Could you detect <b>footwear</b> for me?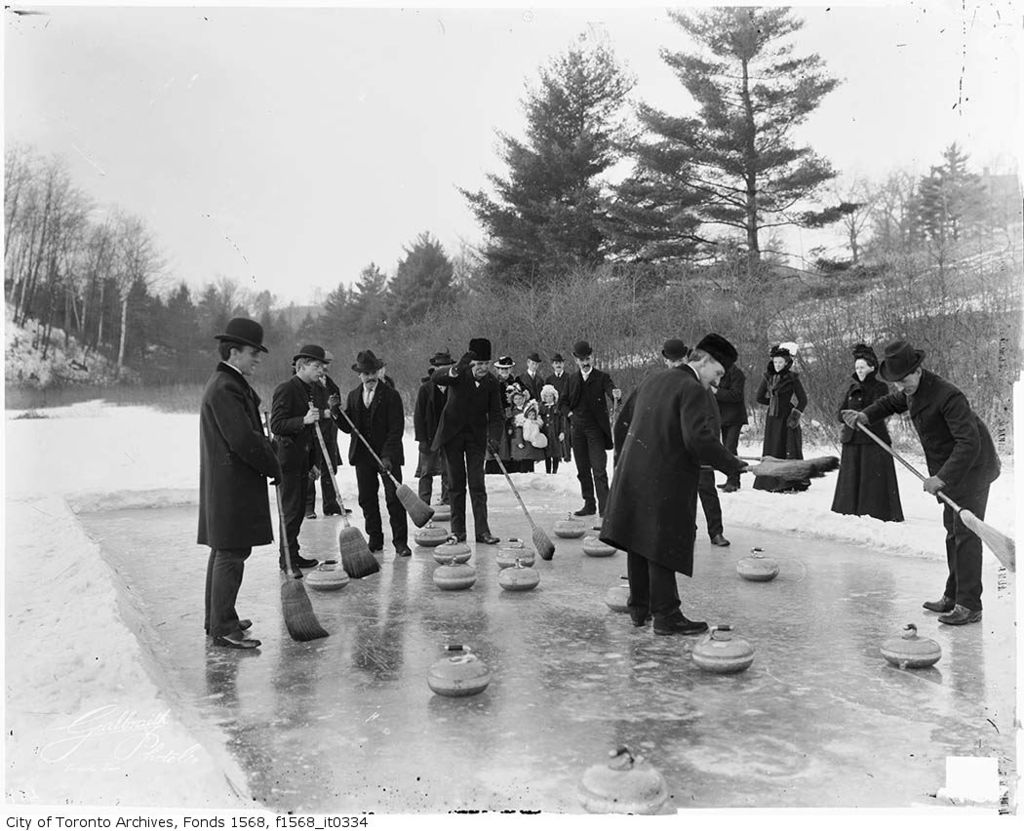
Detection result: [704,534,730,547].
